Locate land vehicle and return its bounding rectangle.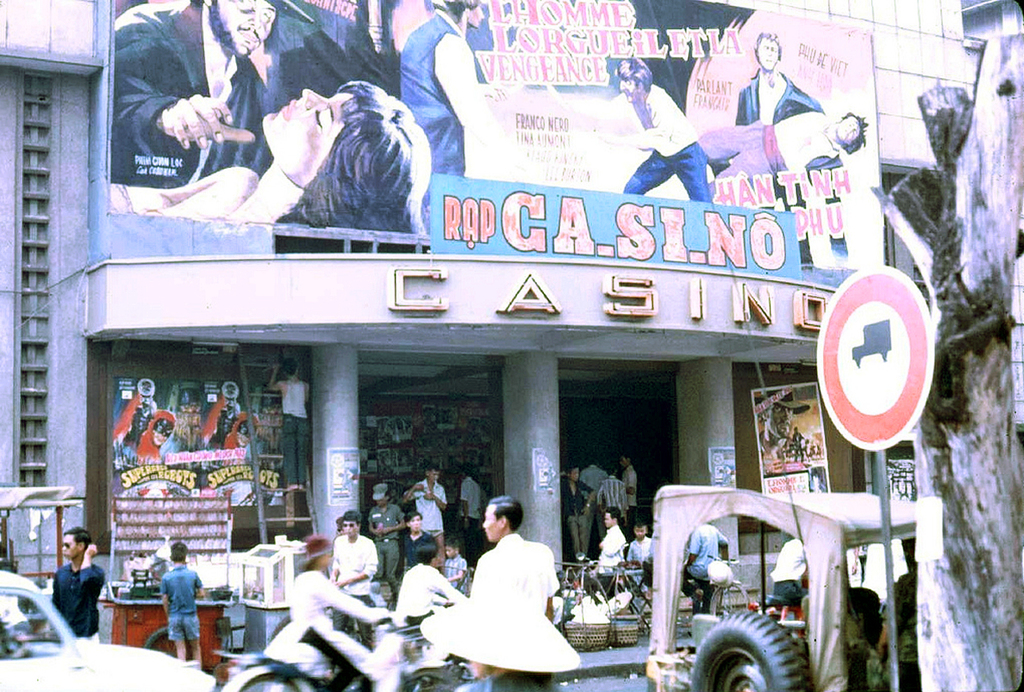
BBox(196, 613, 396, 691).
